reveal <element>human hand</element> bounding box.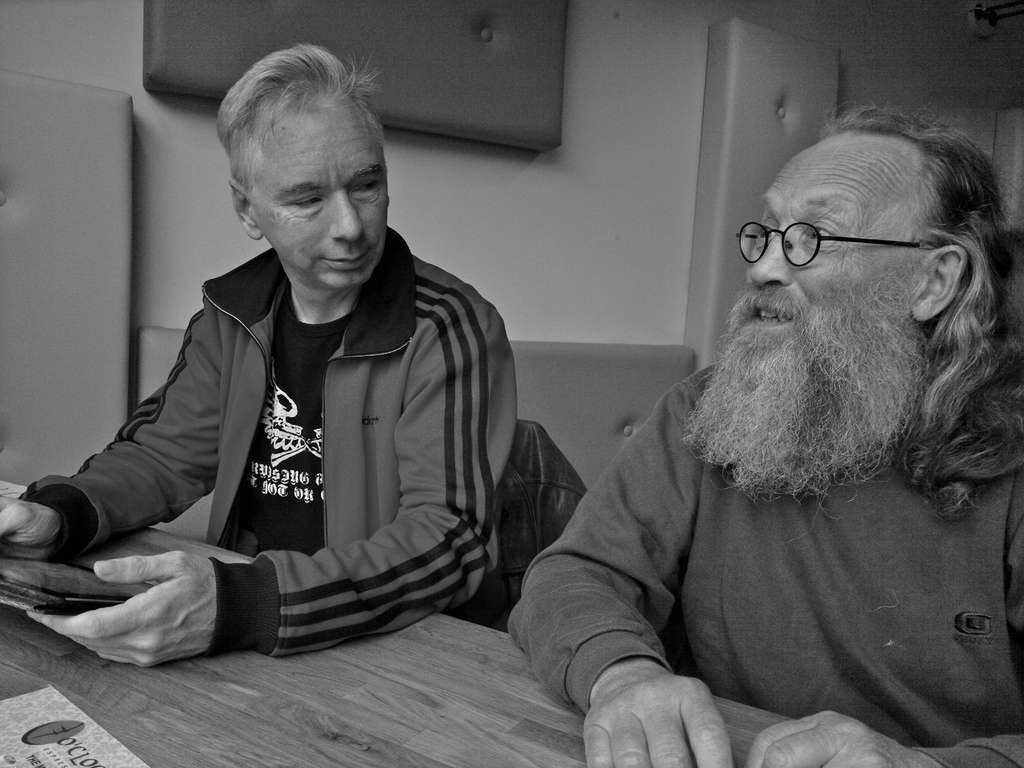
Revealed: <region>744, 712, 927, 767</region>.
